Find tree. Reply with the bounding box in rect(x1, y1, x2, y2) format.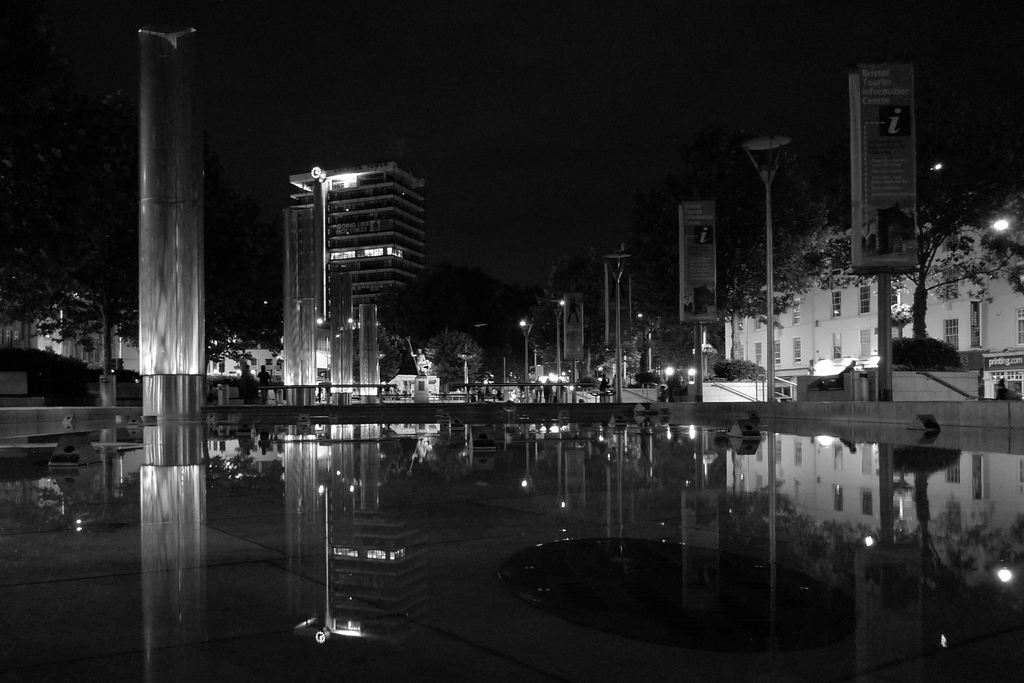
rect(697, 236, 799, 365).
